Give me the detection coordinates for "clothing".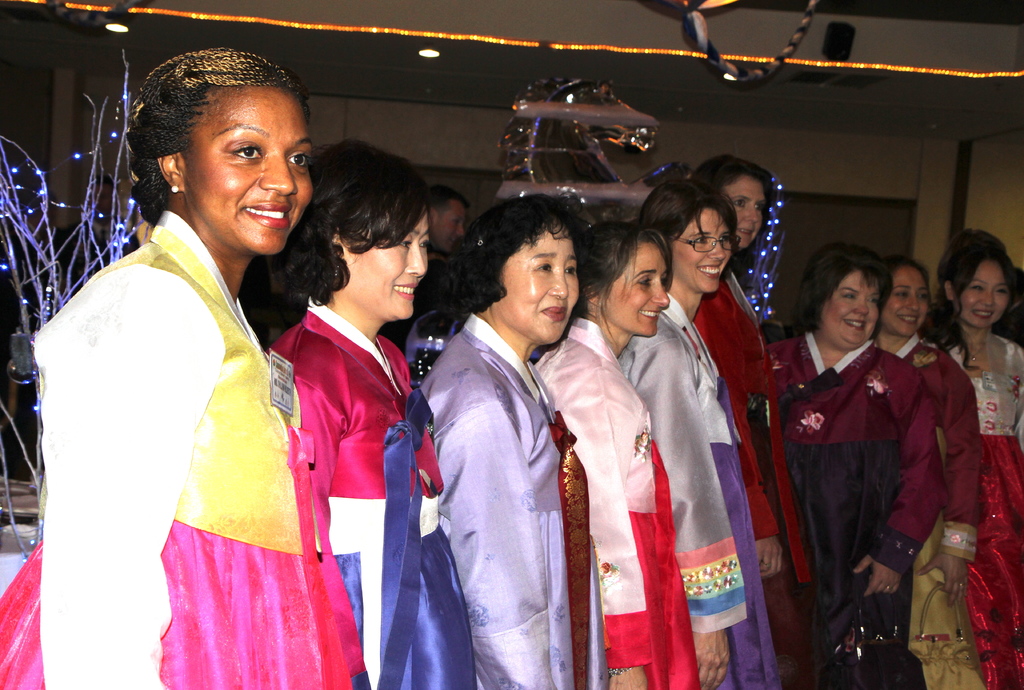
l=266, t=290, r=482, b=689.
